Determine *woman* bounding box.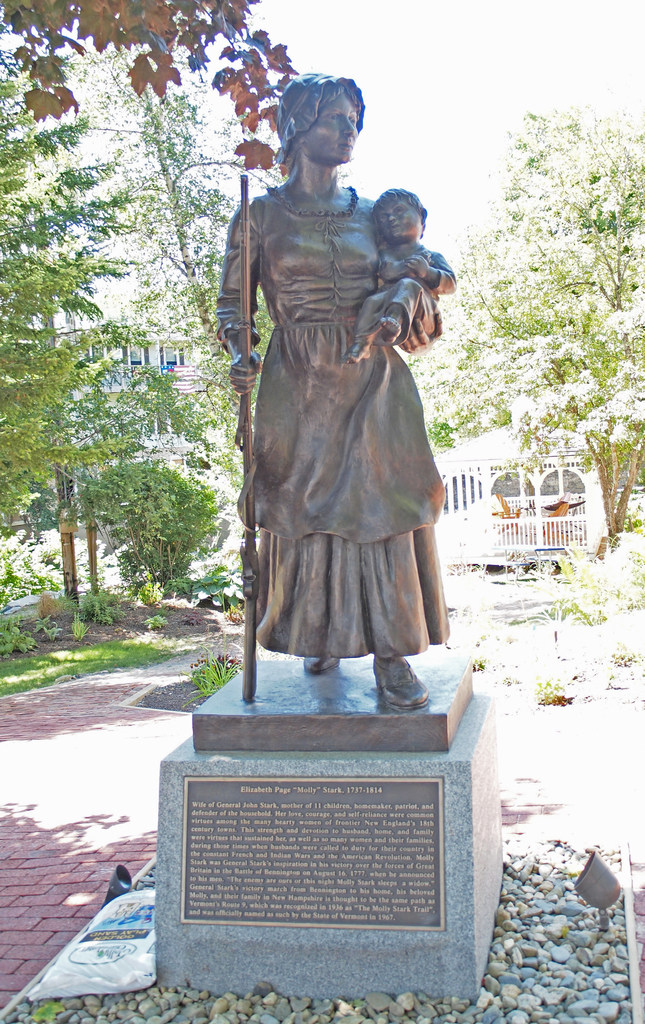
Determined: crop(217, 92, 461, 707).
